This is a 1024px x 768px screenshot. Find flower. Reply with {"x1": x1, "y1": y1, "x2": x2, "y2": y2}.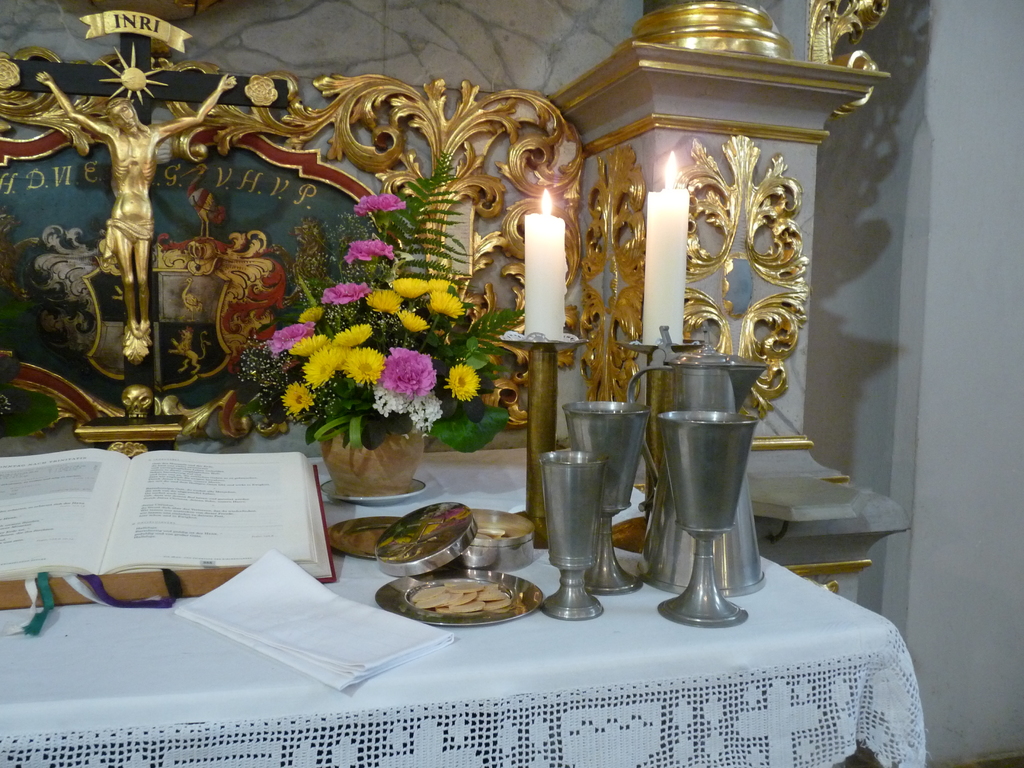
{"x1": 381, "y1": 347, "x2": 436, "y2": 390}.
